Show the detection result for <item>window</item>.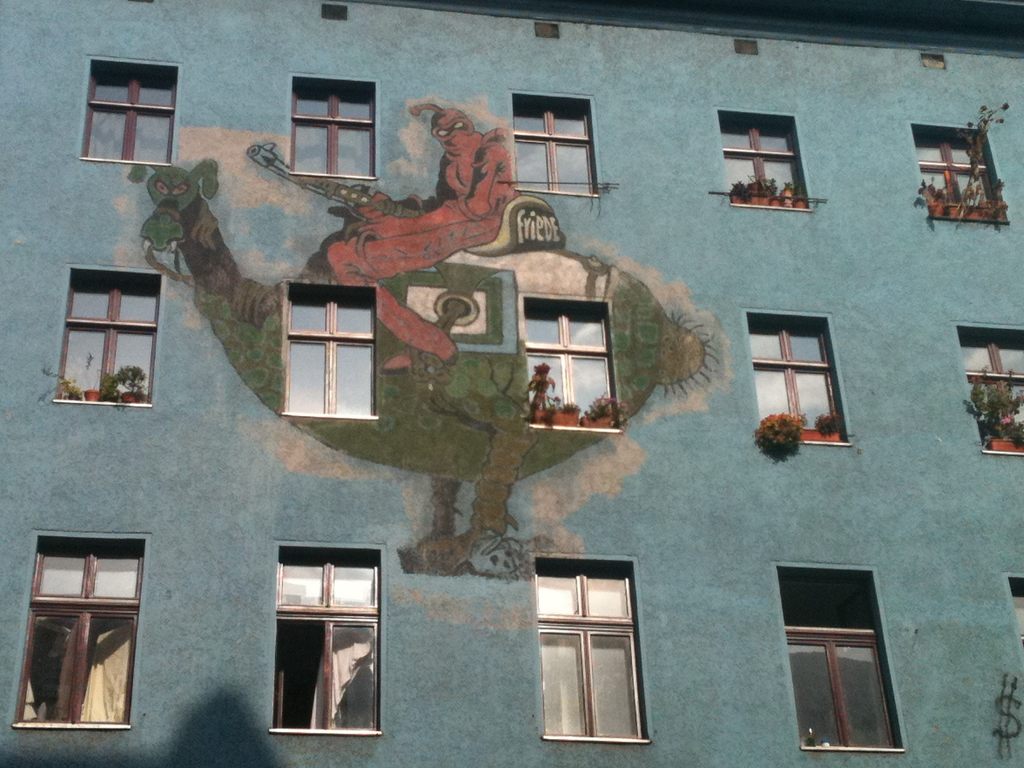
detection(731, 40, 760, 54).
